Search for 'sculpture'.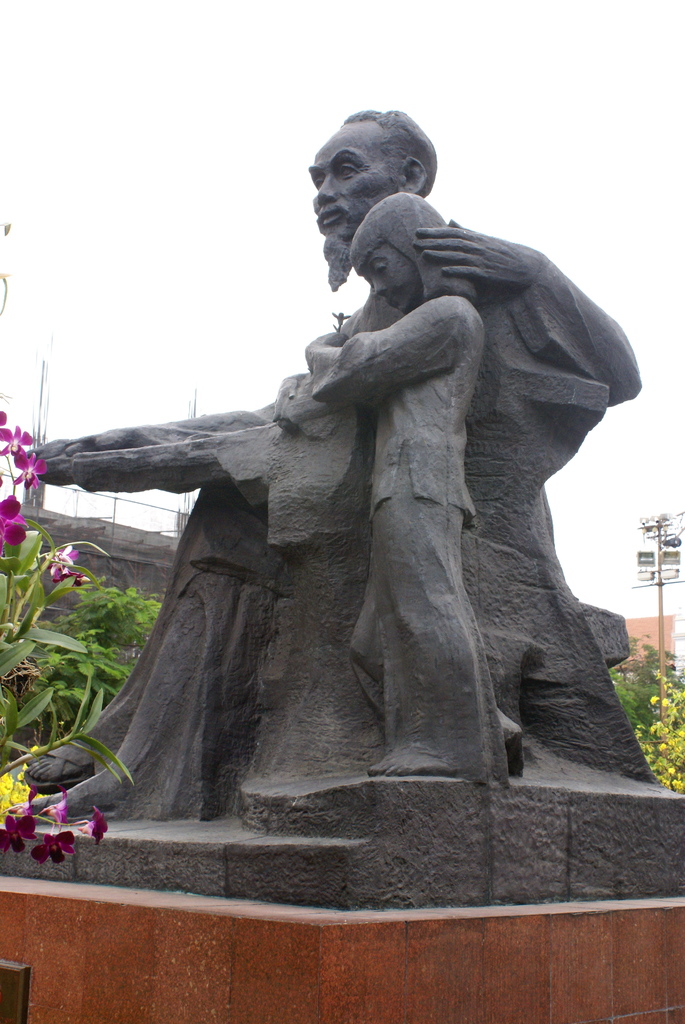
Found at 42,91,637,871.
